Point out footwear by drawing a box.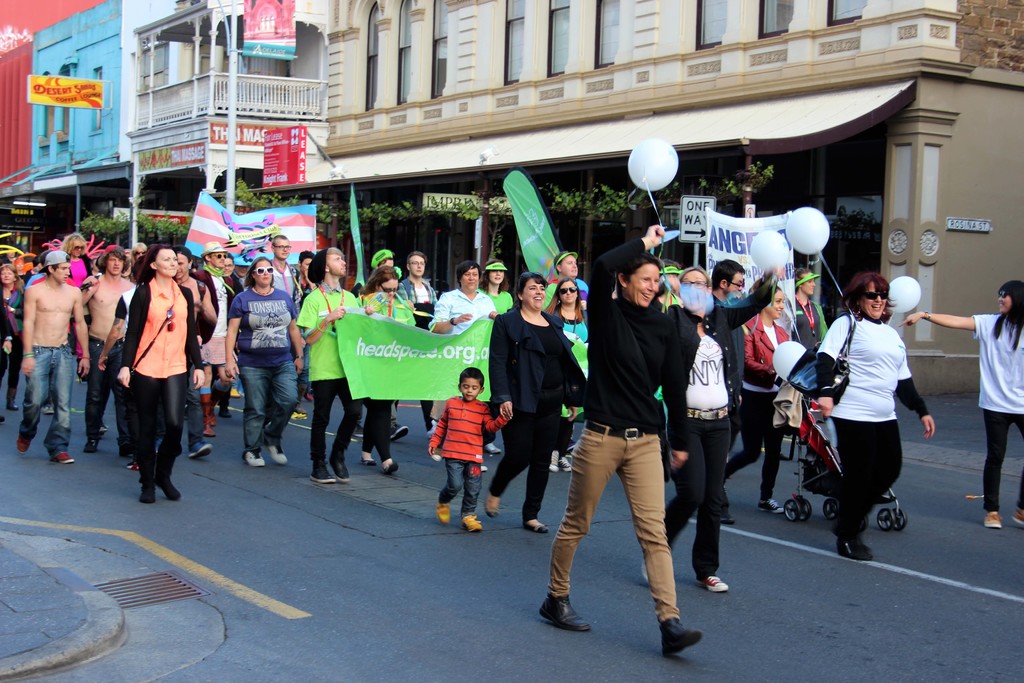
pyautogui.locateOnScreen(81, 426, 97, 451).
